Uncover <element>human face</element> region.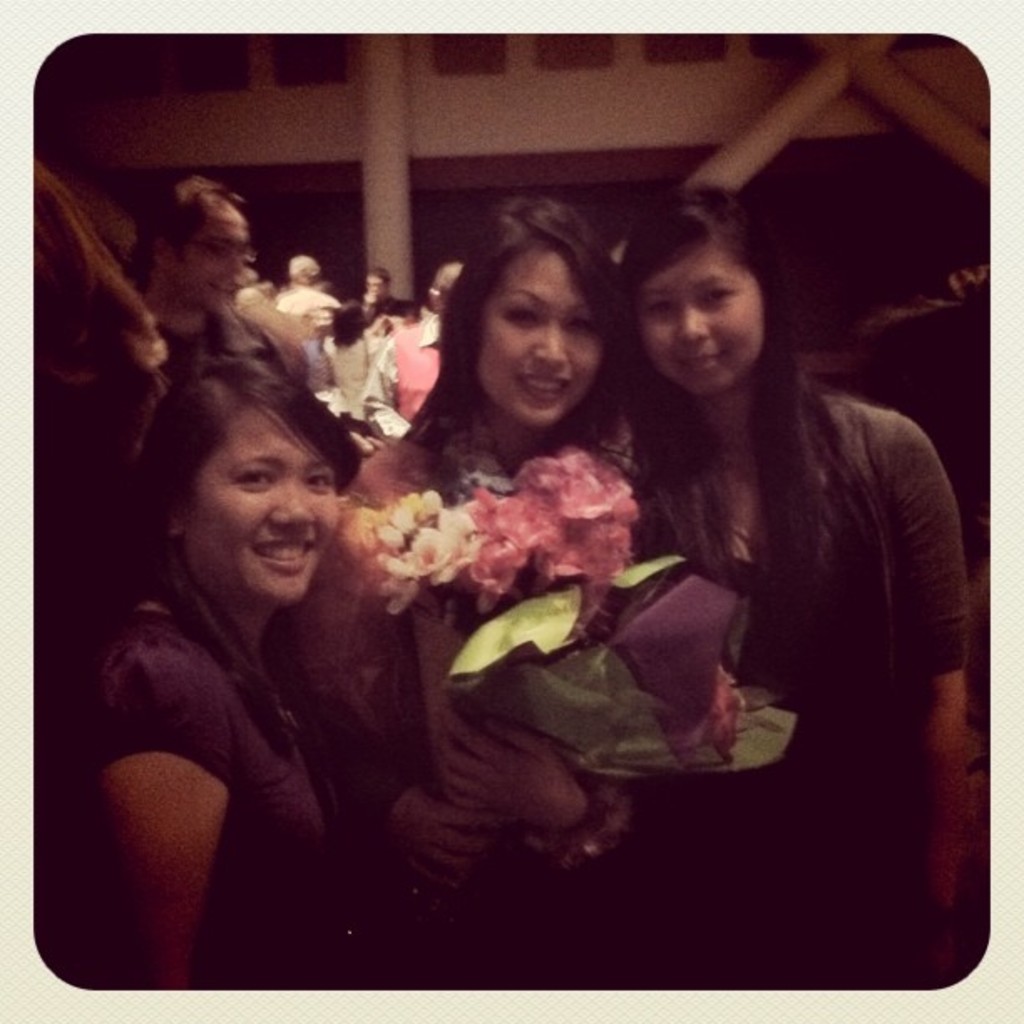
Uncovered: select_region(172, 194, 248, 306).
